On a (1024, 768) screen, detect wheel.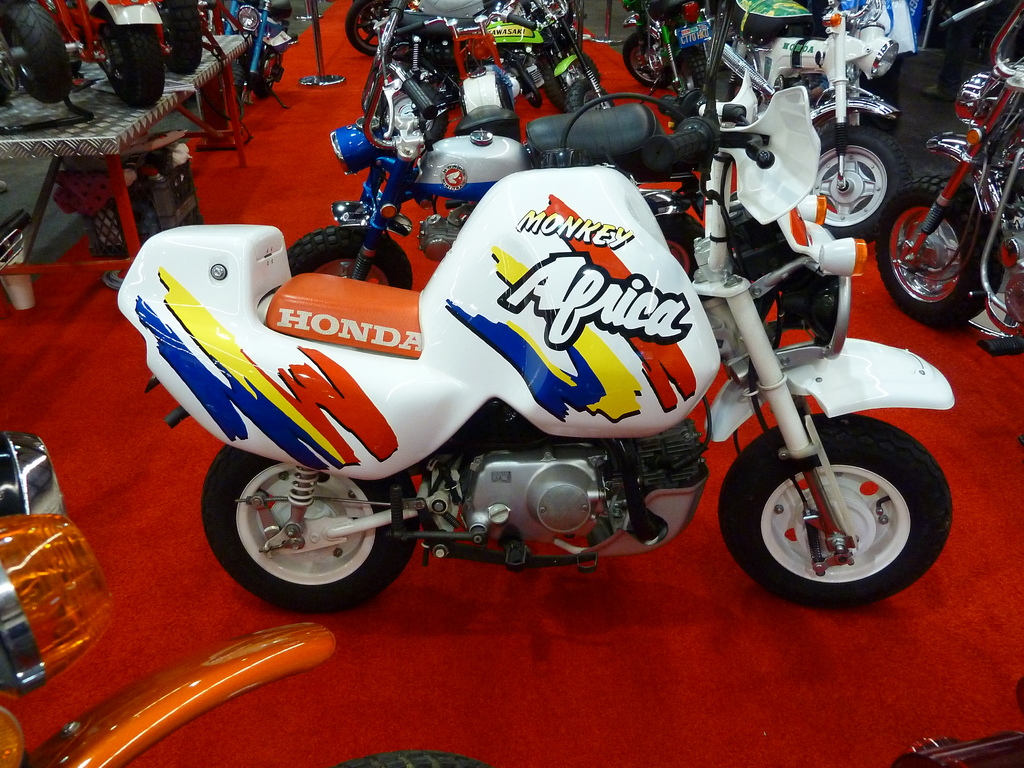
bbox=[345, 0, 395, 56].
